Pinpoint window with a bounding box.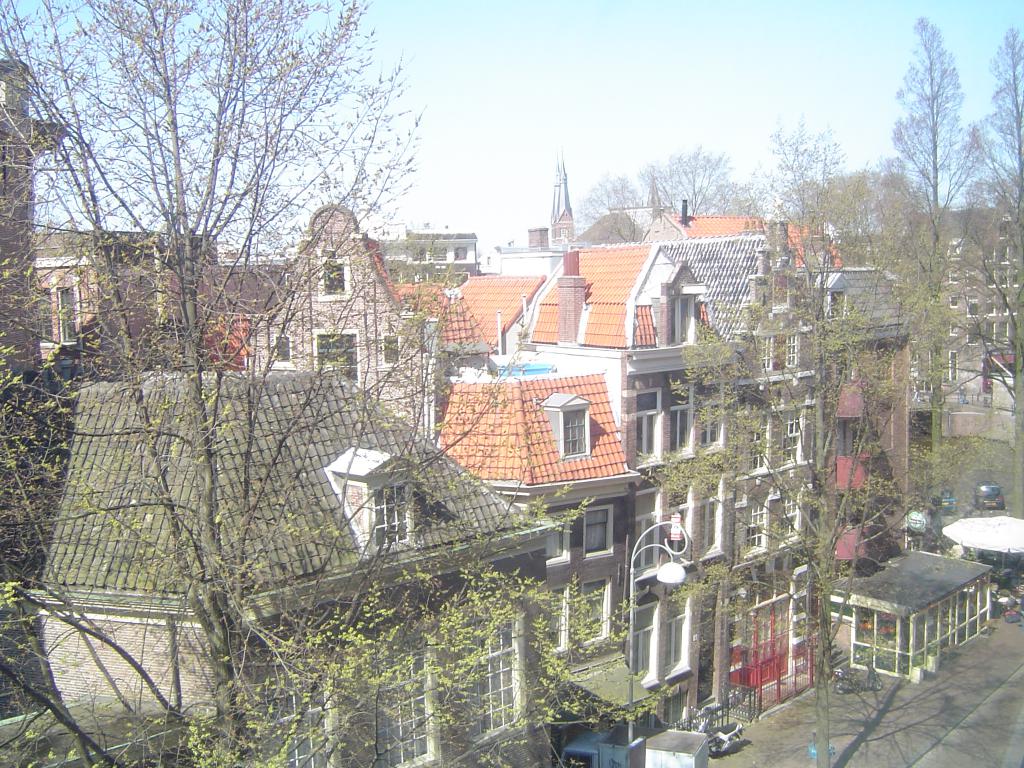
{"left": 565, "top": 410, "right": 584, "bottom": 451}.
